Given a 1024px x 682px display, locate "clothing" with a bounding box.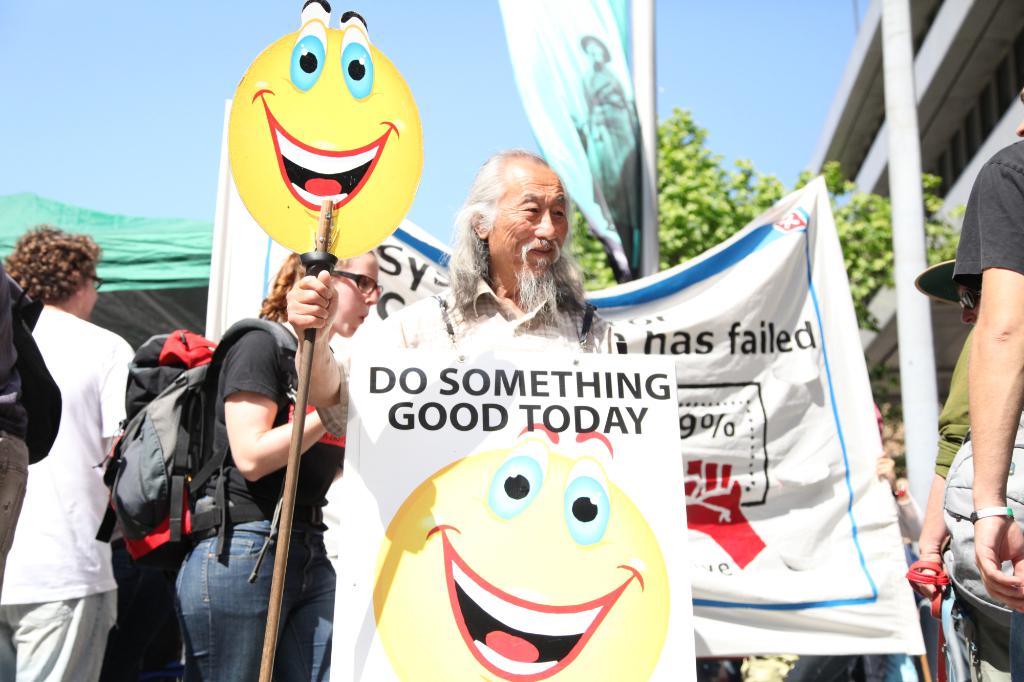
Located: {"left": 955, "top": 125, "right": 1023, "bottom": 681}.
